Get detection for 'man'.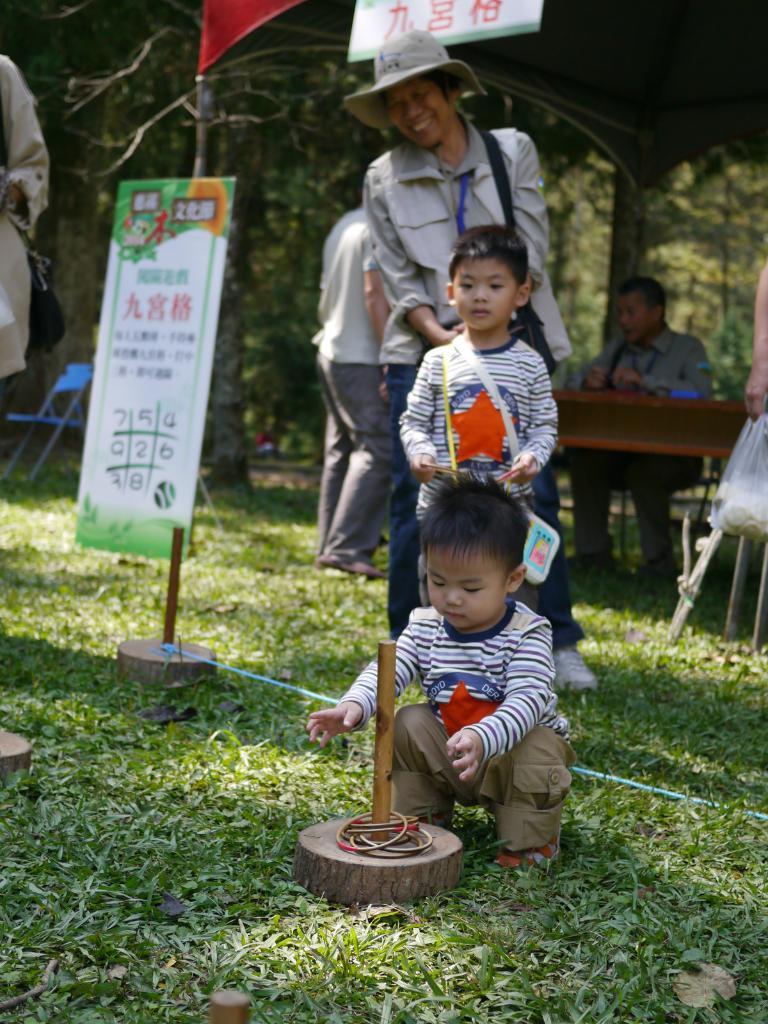
Detection: [x1=307, y1=208, x2=391, y2=577].
